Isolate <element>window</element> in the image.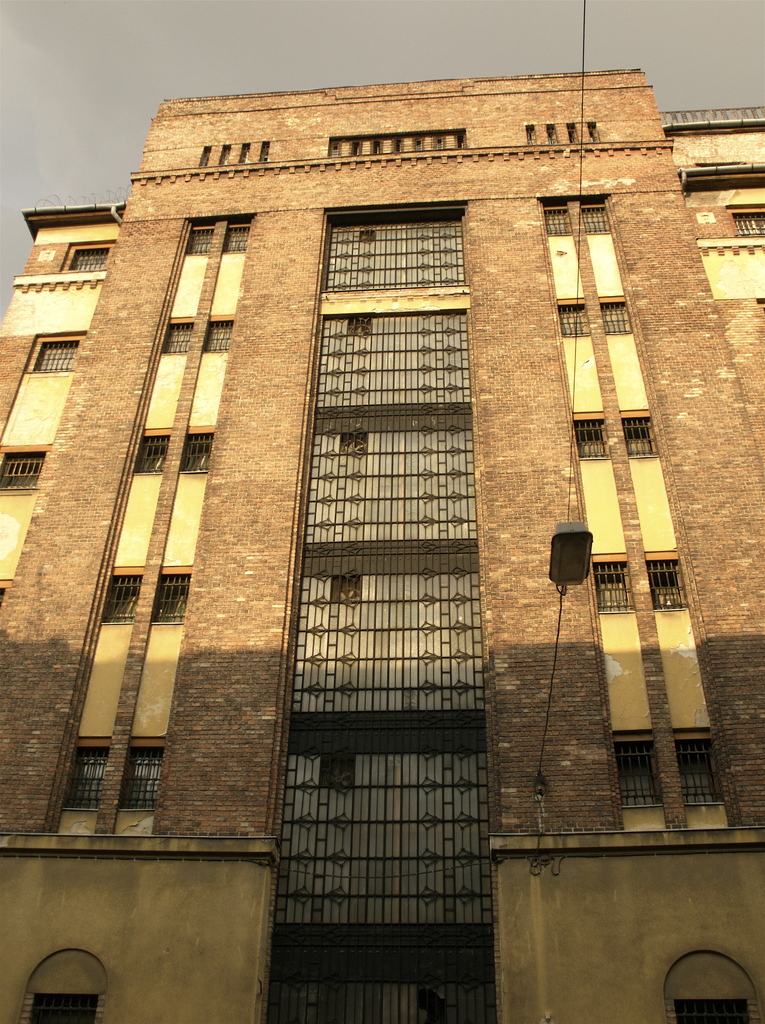
Isolated region: bbox(547, 204, 567, 238).
